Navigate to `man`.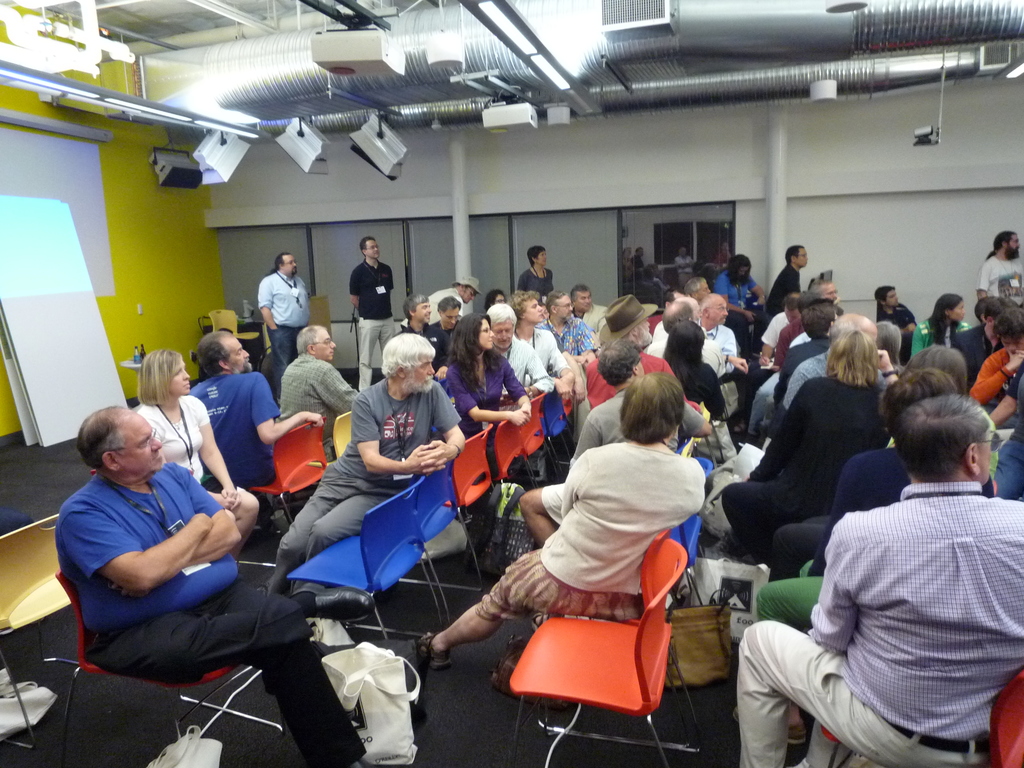
Navigation target: select_region(280, 324, 360, 461).
